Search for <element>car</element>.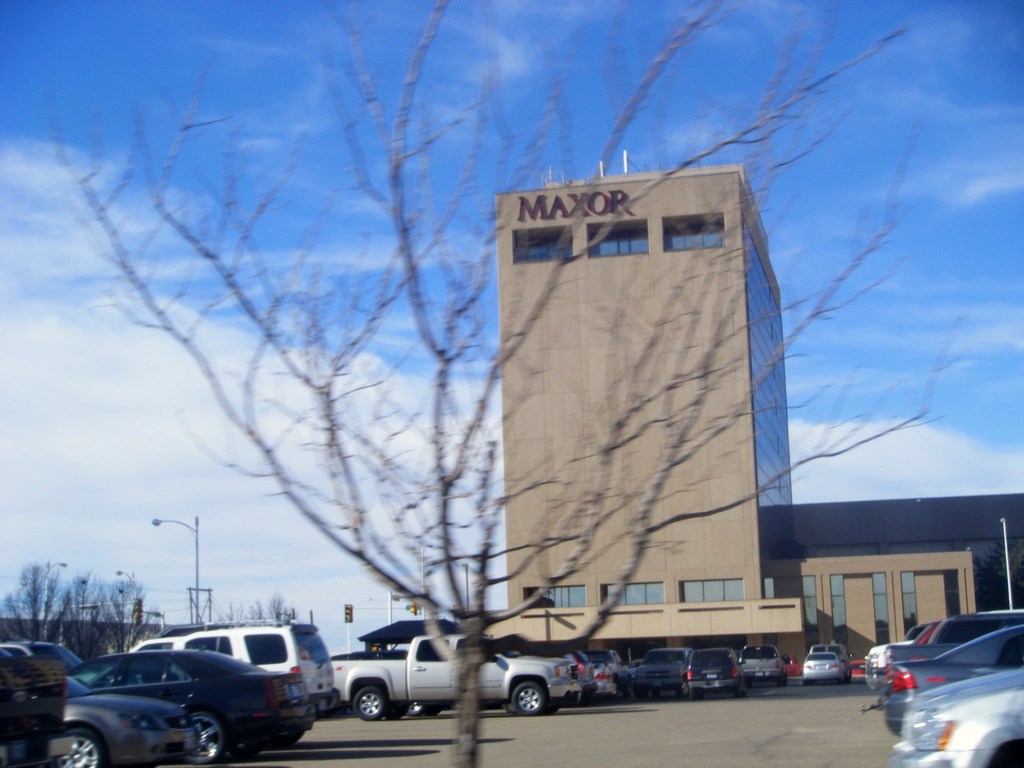
Found at (863,618,936,681).
